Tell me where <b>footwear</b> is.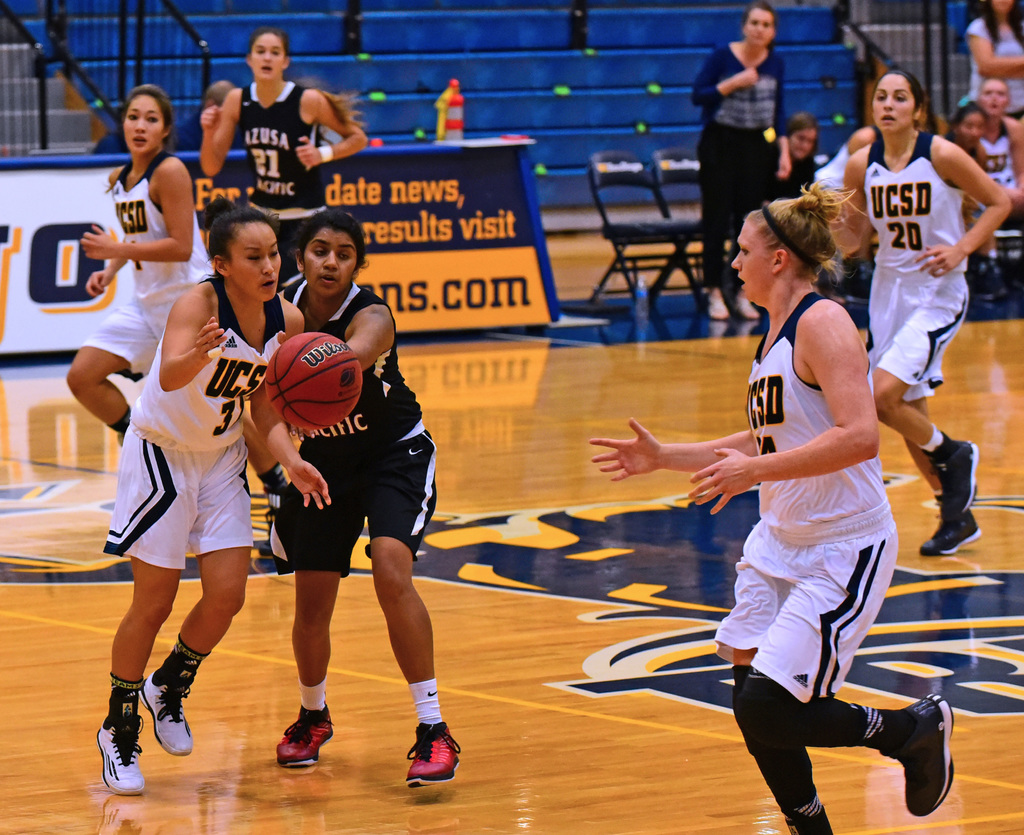
<b>footwear</b> is at pyautogui.locateOnScreen(384, 717, 460, 799).
